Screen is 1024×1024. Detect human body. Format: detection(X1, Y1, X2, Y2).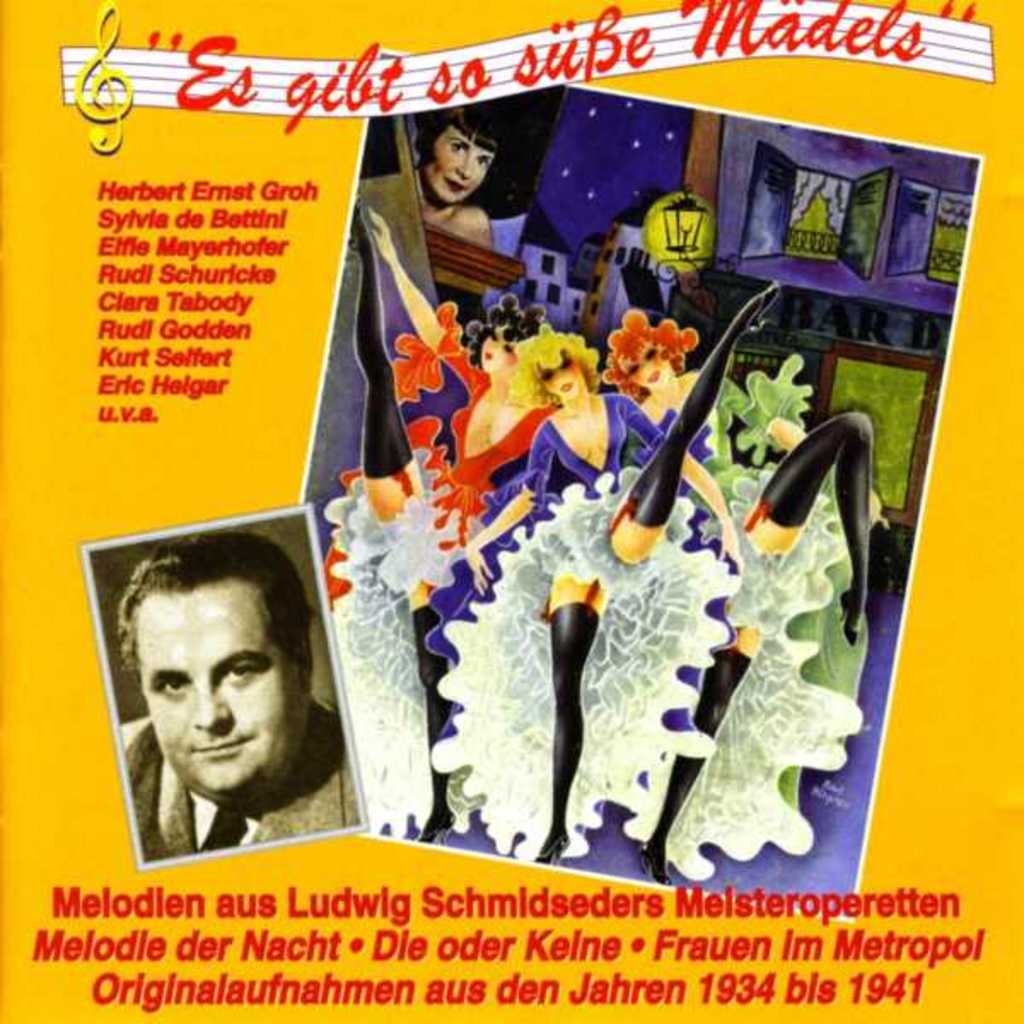
detection(82, 538, 365, 860).
